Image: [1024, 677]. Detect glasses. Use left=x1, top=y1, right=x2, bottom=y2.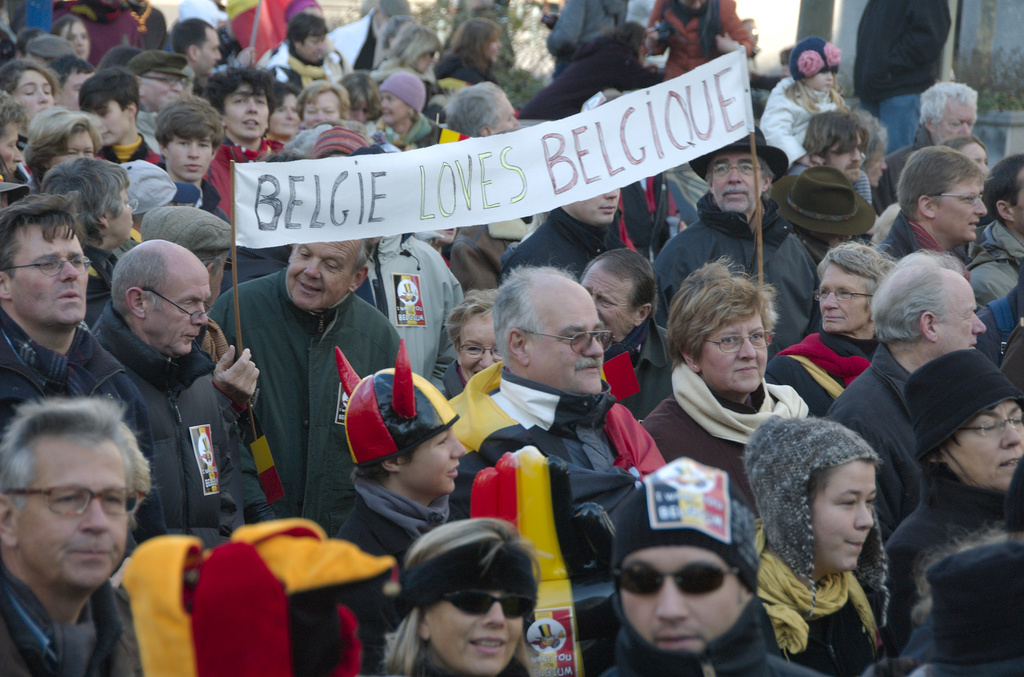
left=943, top=193, right=991, bottom=206.
